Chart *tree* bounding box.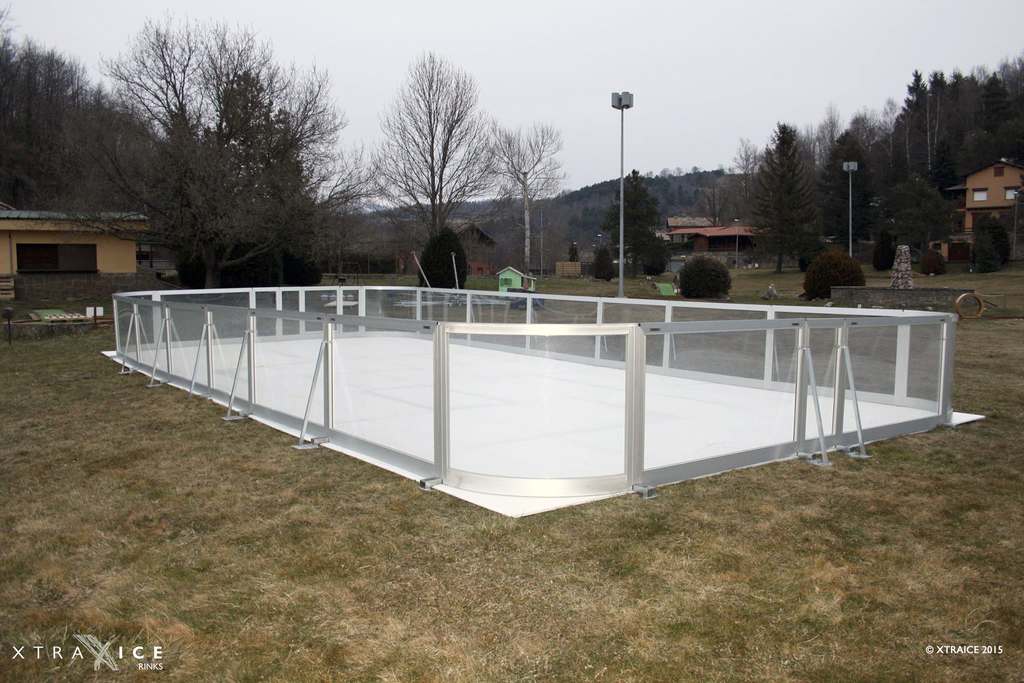
Charted: (x1=874, y1=149, x2=965, y2=279).
